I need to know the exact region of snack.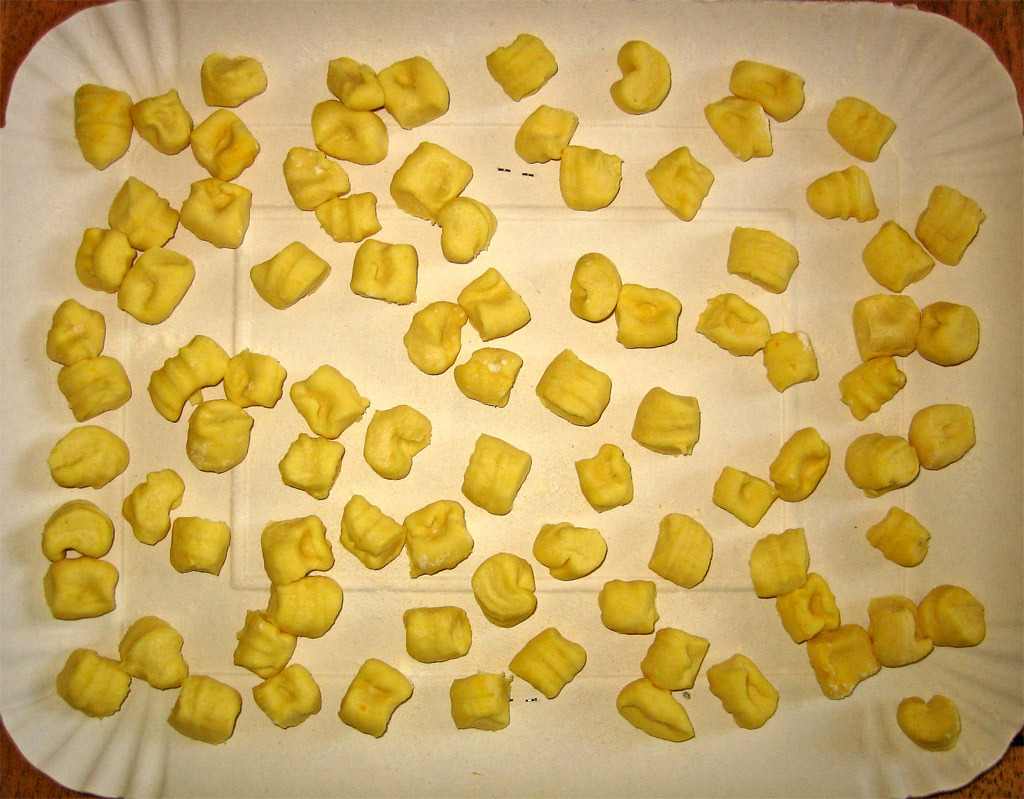
Region: [913,181,993,270].
